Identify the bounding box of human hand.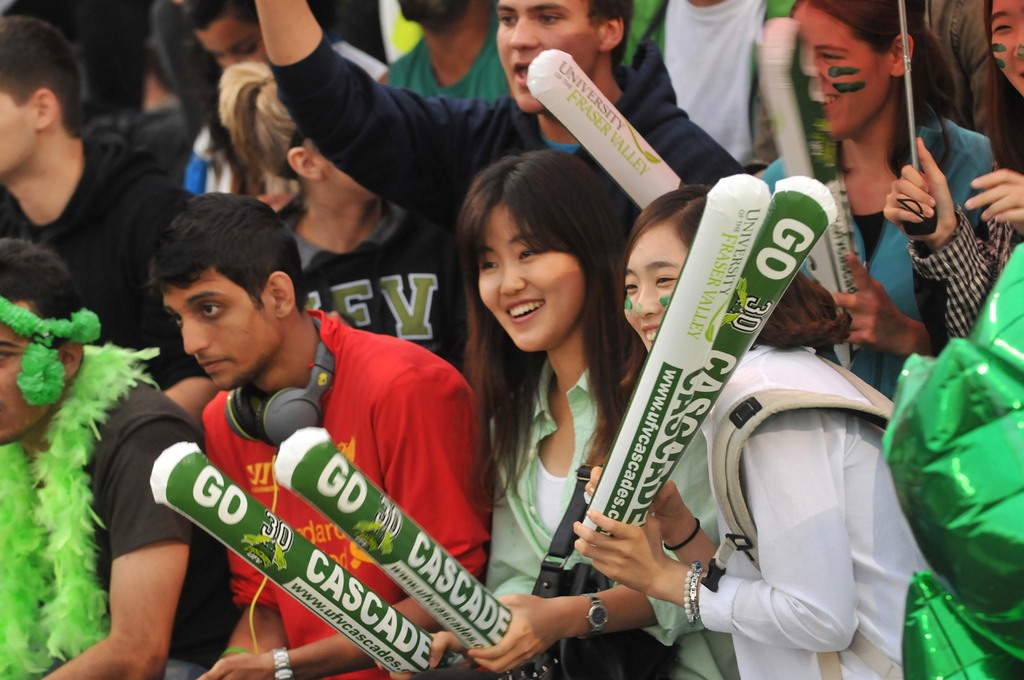
rect(374, 630, 464, 679).
